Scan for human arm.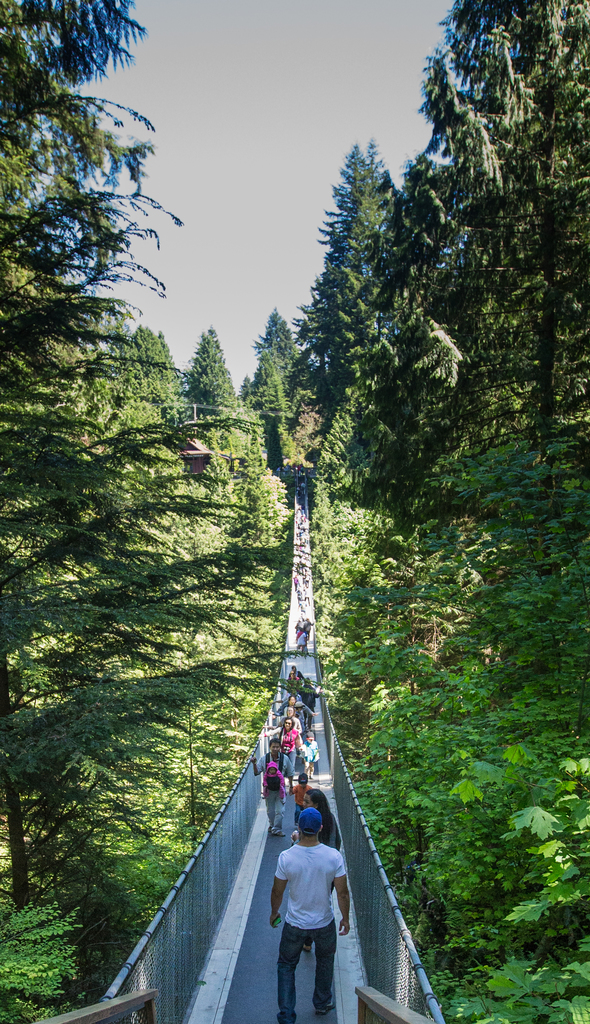
Scan result: crop(281, 774, 289, 798).
